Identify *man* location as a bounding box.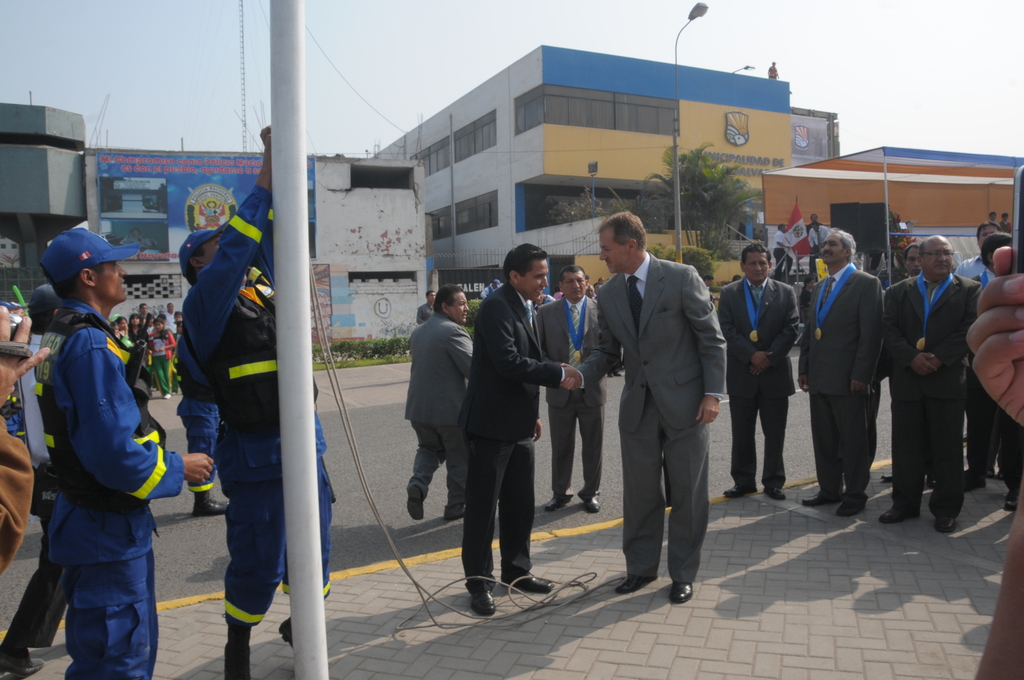
detection(907, 240, 927, 277).
